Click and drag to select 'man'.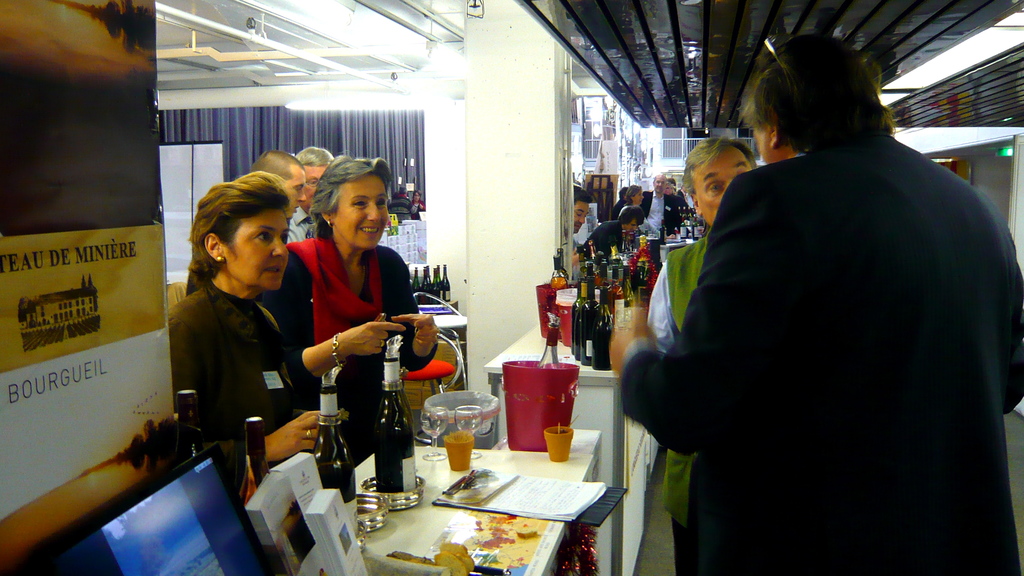
Selection: x1=633 y1=46 x2=1014 y2=572.
